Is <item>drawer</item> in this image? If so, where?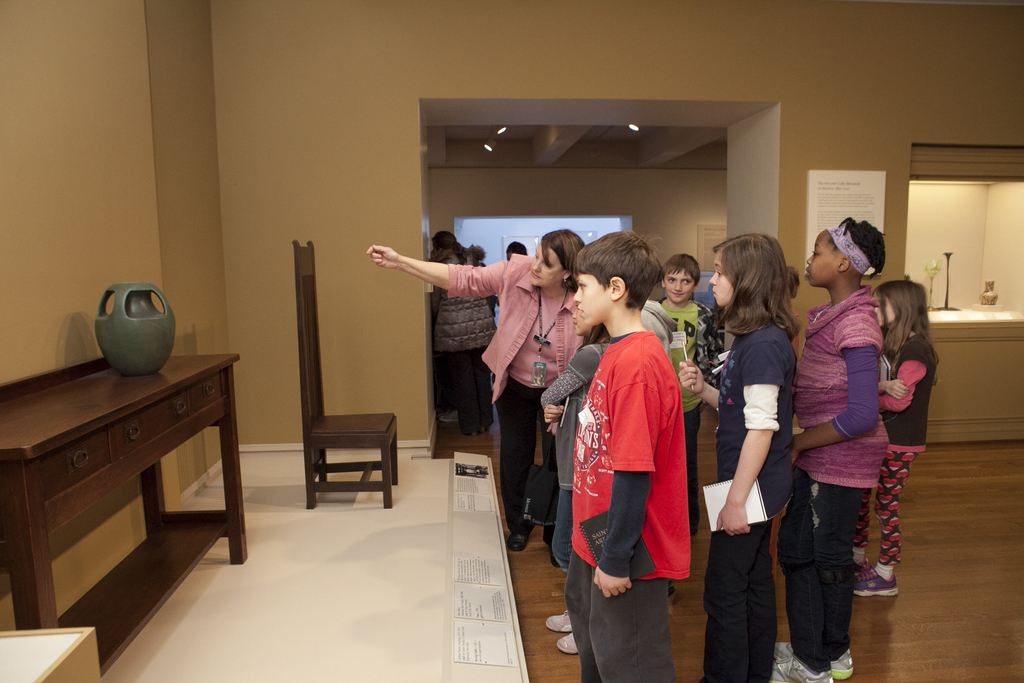
Yes, at pyautogui.locateOnScreen(38, 428, 109, 506).
